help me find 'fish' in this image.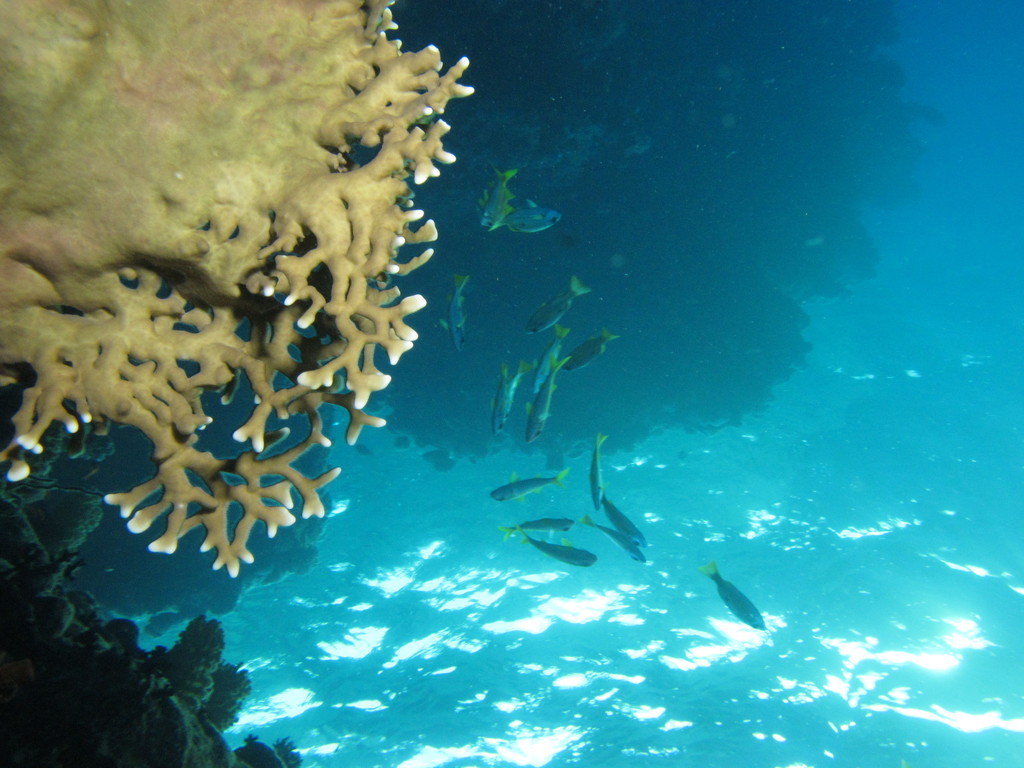
Found it: {"x1": 503, "y1": 351, "x2": 526, "y2": 401}.
